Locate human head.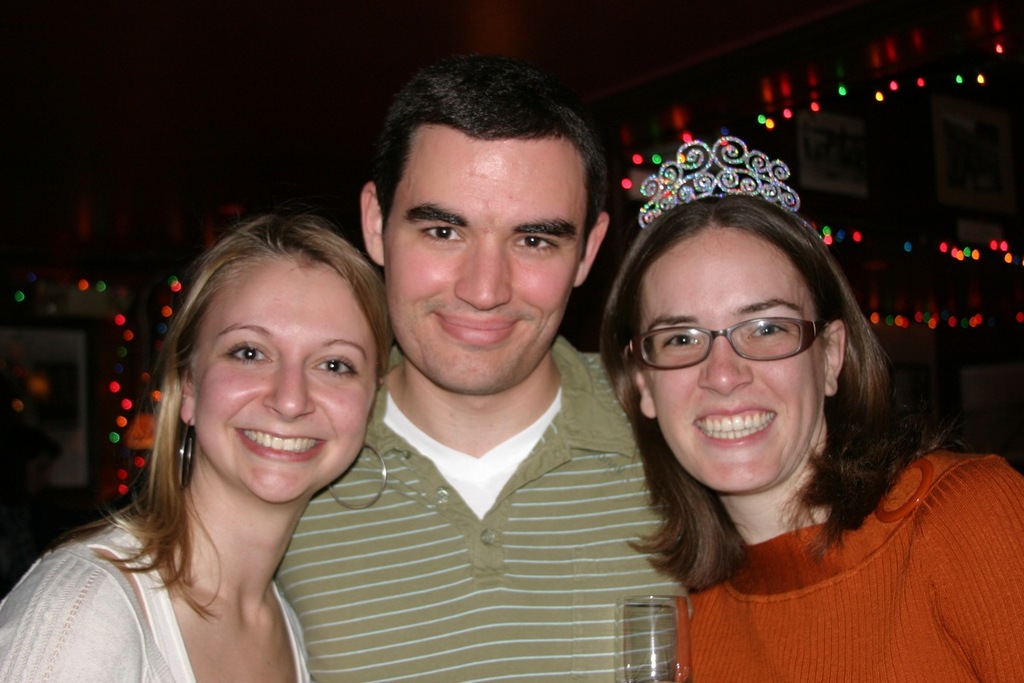
Bounding box: l=155, t=188, r=381, b=501.
